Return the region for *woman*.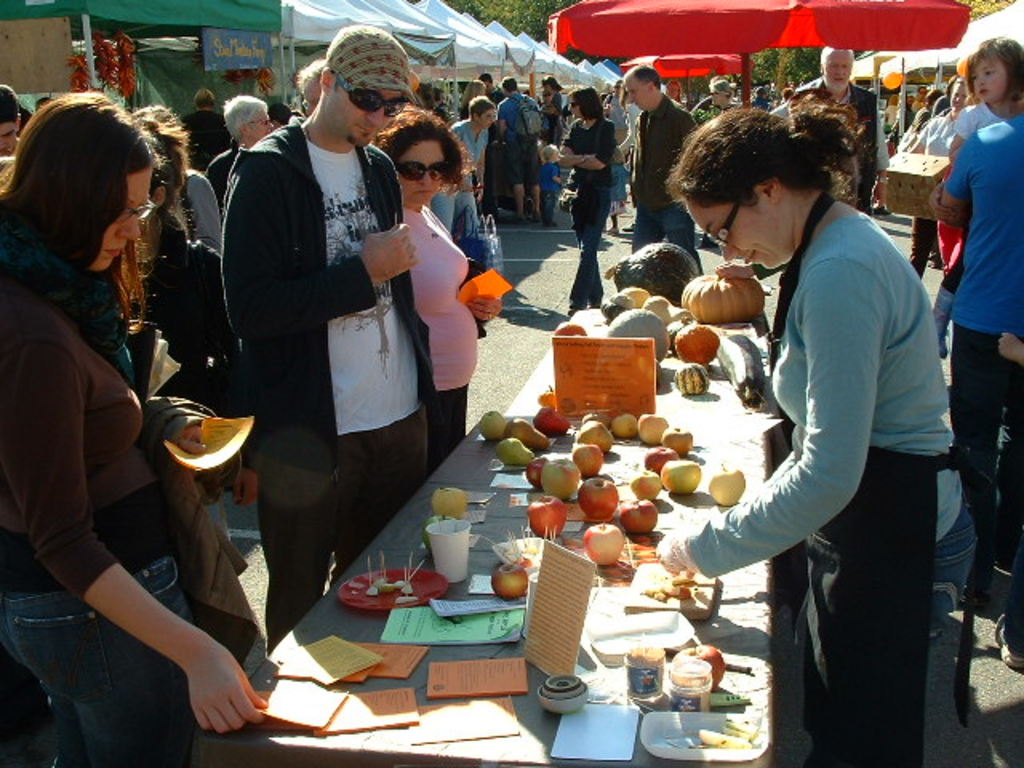
x1=371 y1=107 x2=504 y2=467.
